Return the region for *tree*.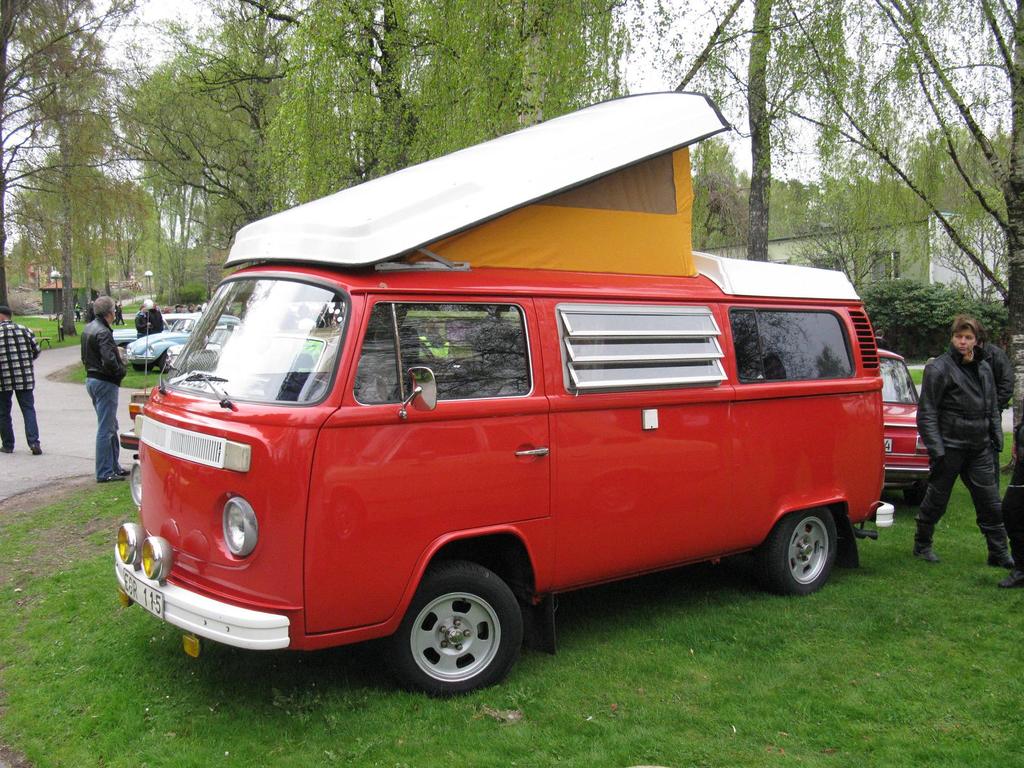
select_region(187, 0, 389, 207).
